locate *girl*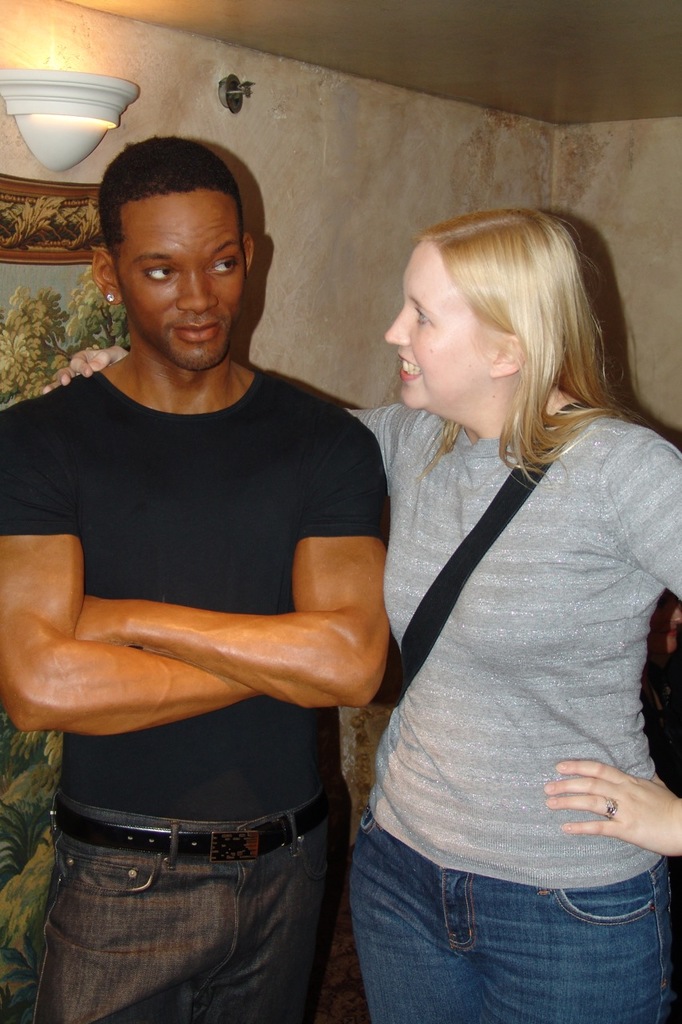
(left=33, top=209, right=681, bottom=1023)
